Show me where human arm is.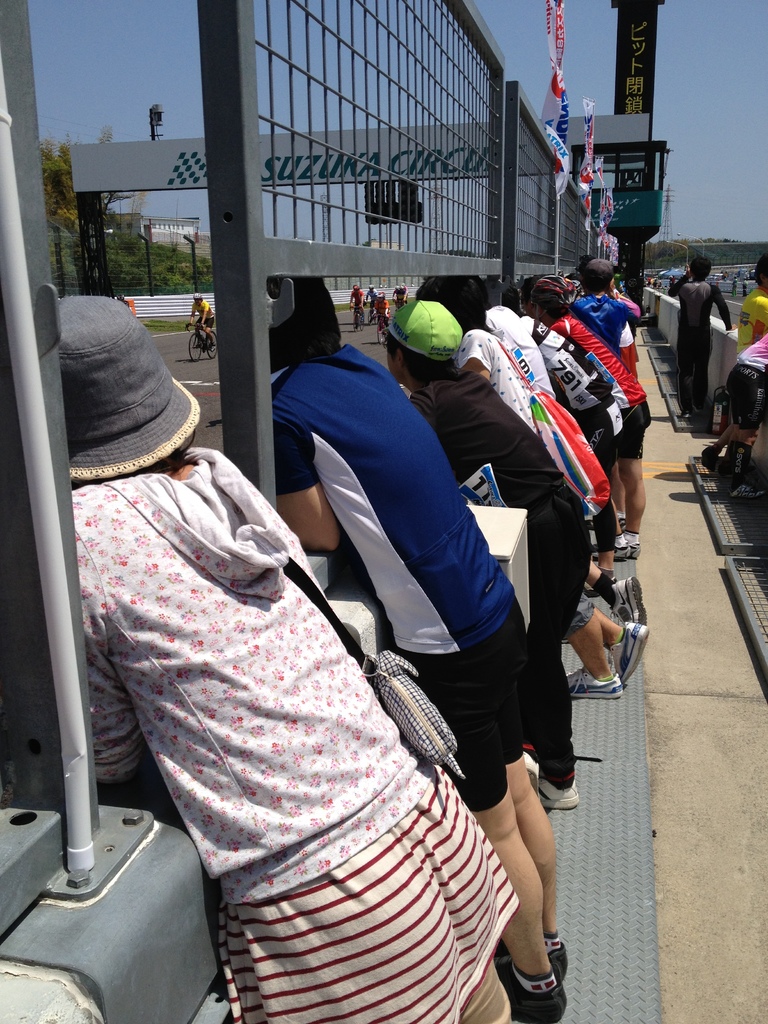
human arm is at detection(401, 290, 412, 304).
